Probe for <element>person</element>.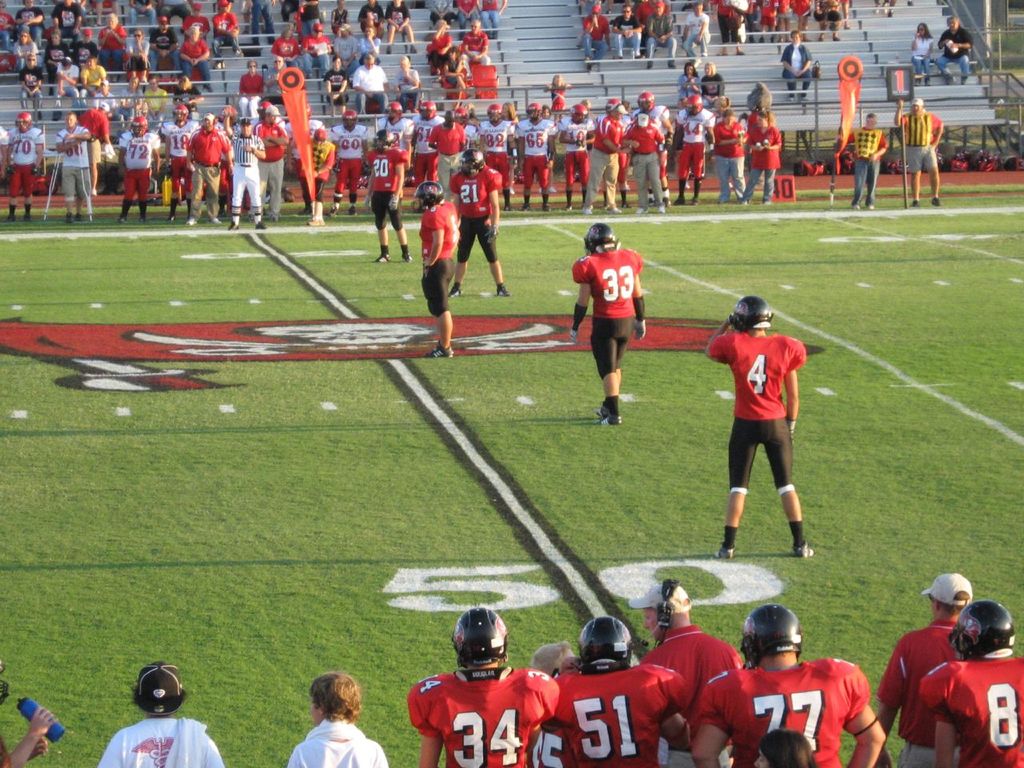
Probe result: crop(876, 574, 974, 767).
